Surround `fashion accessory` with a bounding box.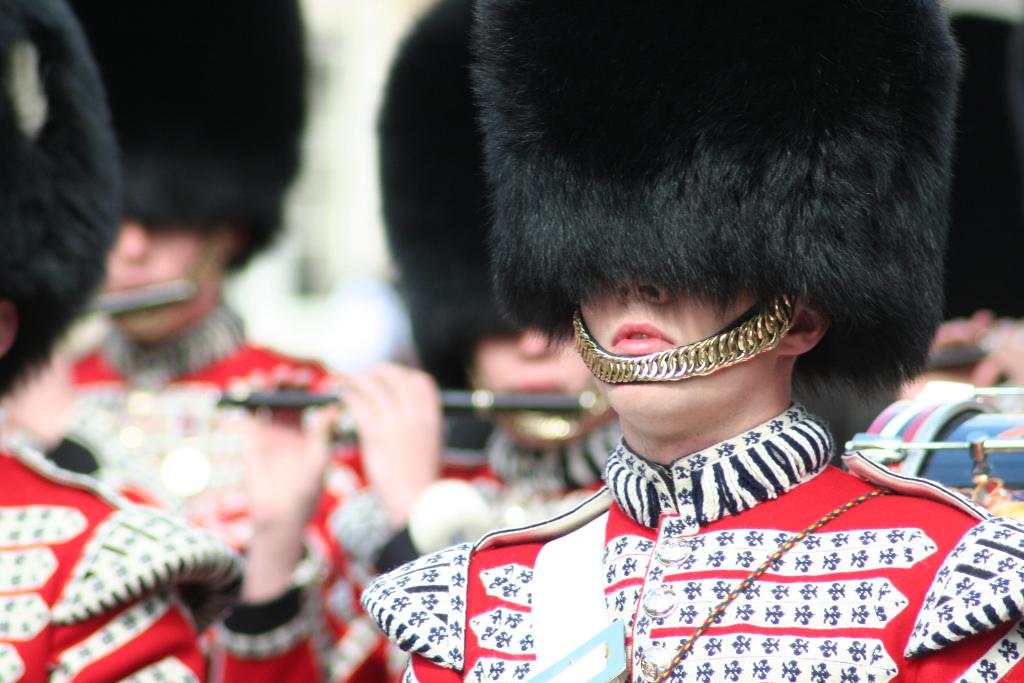
(left=570, top=286, right=799, bottom=389).
